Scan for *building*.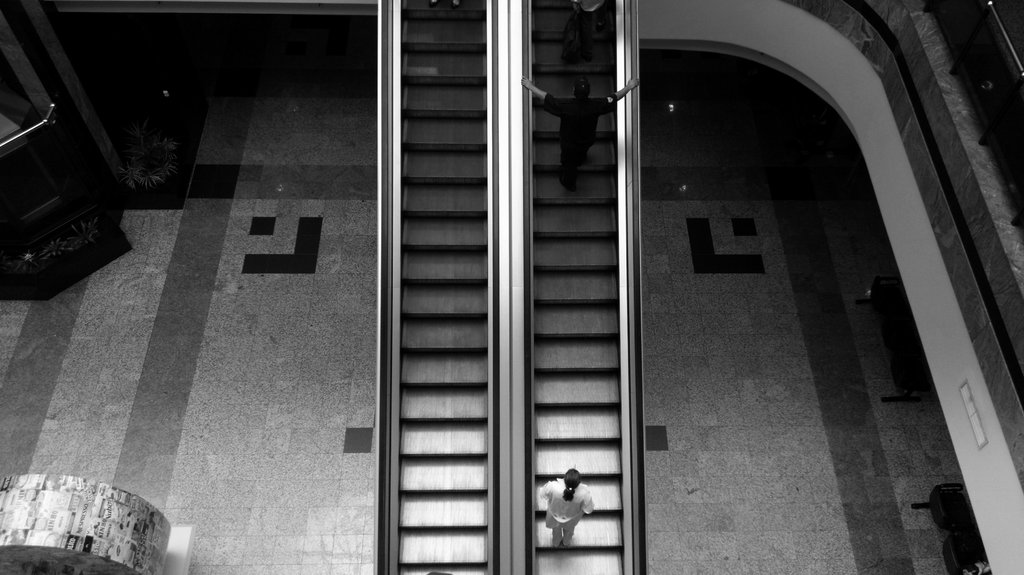
Scan result: <bbox>0, 0, 1023, 574</bbox>.
